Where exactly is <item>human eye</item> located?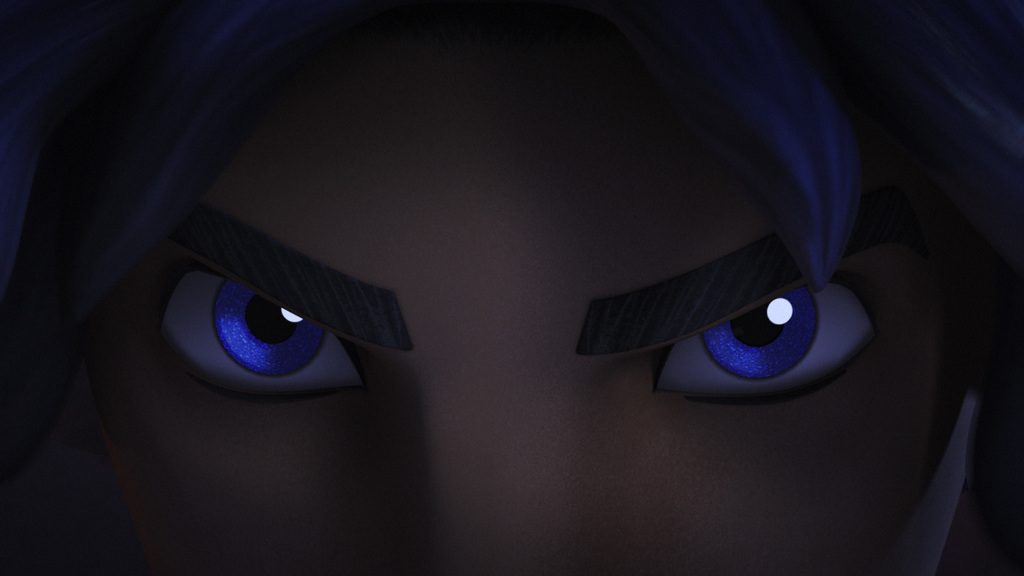
Its bounding box is (625,270,913,402).
